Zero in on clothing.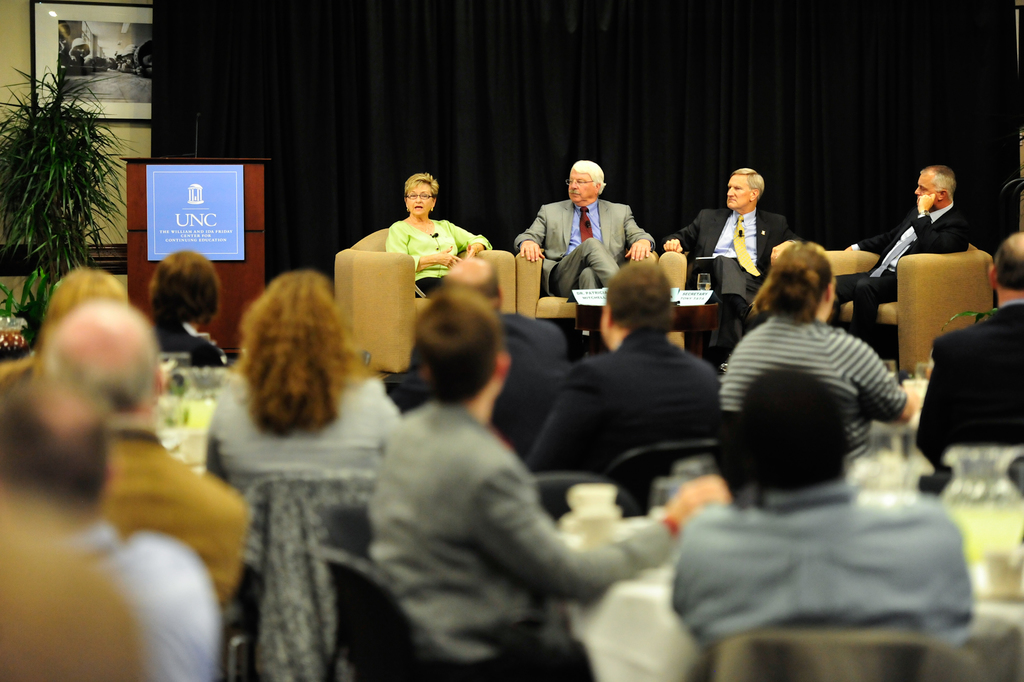
Zeroed in: <region>14, 441, 230, 619</region>.
